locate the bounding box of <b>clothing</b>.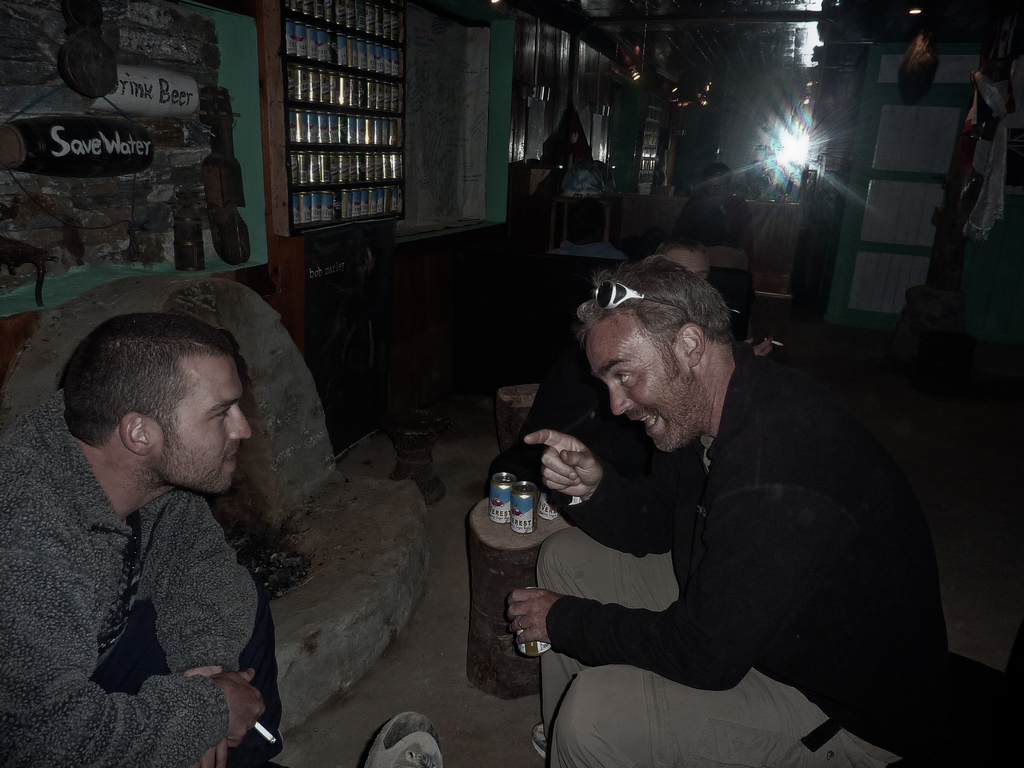
Bounding box: <box>533,343,954,767</box>.
